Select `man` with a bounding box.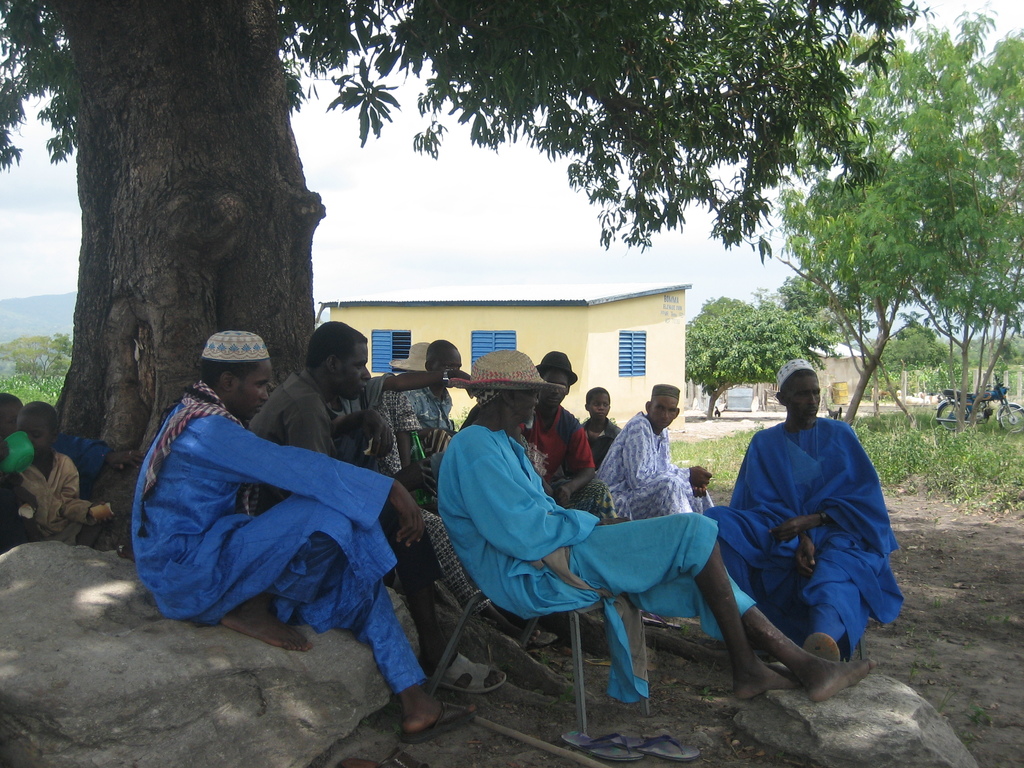
(left=708, top=374, right=900, bottom=711).
